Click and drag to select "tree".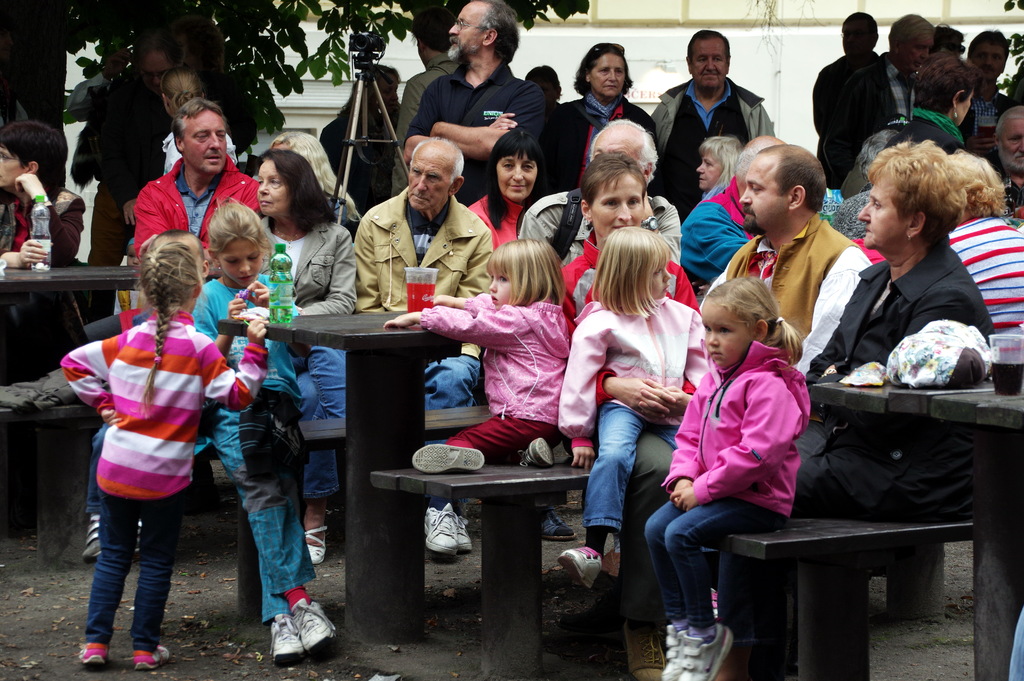
Selection: detection(4, 0, 589, 126).
